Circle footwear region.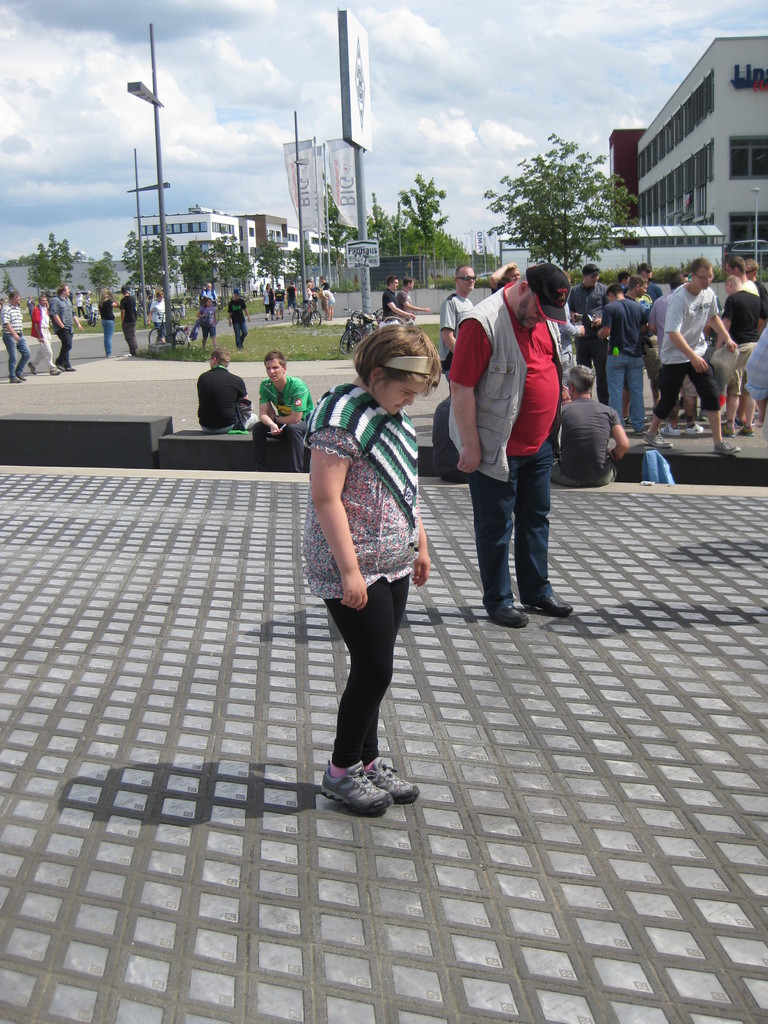
Region: [360, 749, 415, 805].
